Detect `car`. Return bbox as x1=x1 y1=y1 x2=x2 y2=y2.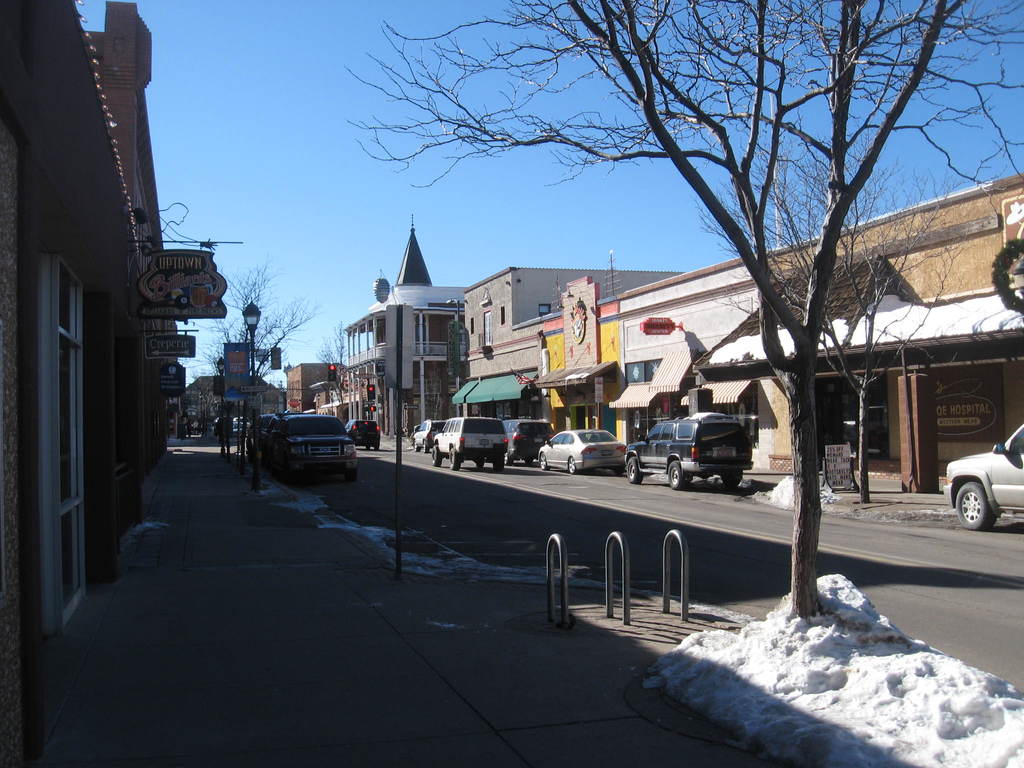
x1=253 y1=409 x2=280 y2=463.
